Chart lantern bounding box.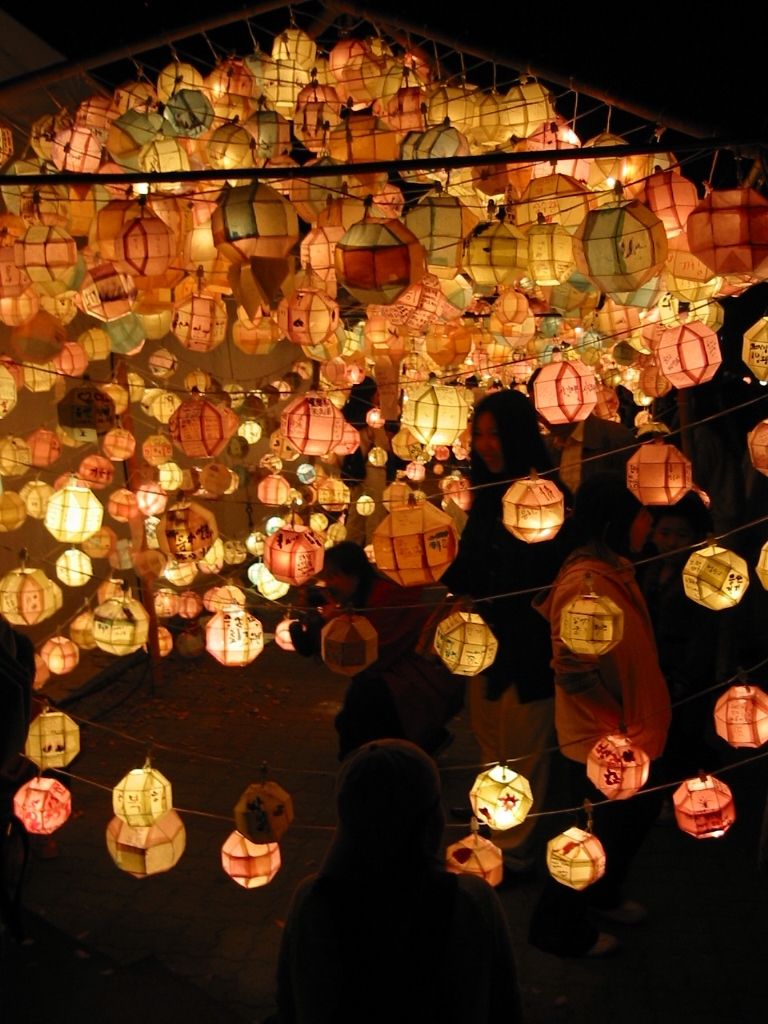
Charted: crop(543, 828, 605, 893).
